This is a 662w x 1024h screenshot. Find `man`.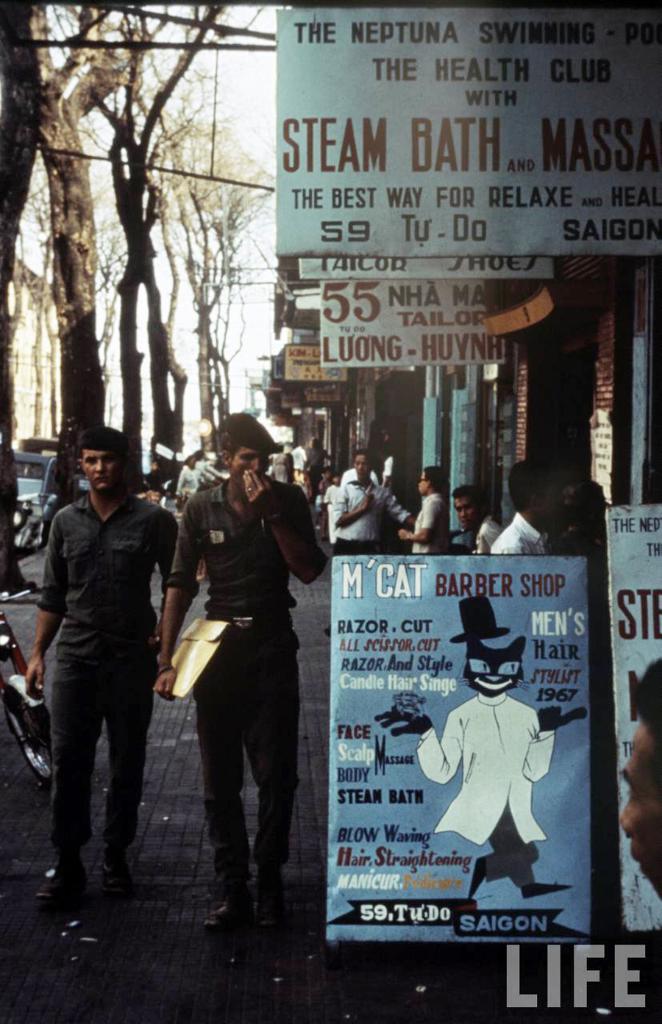
Bounding box: rect(157, 420, 323, 933).
